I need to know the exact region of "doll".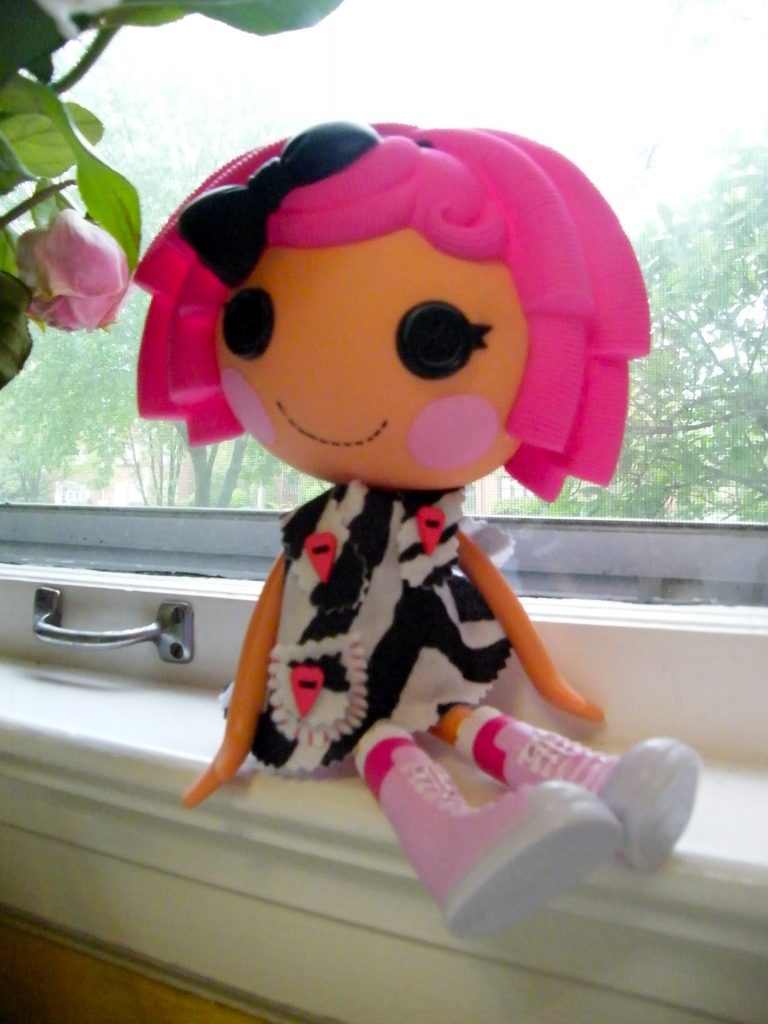
Region: <region>166, 89, 642, 820</region>.
